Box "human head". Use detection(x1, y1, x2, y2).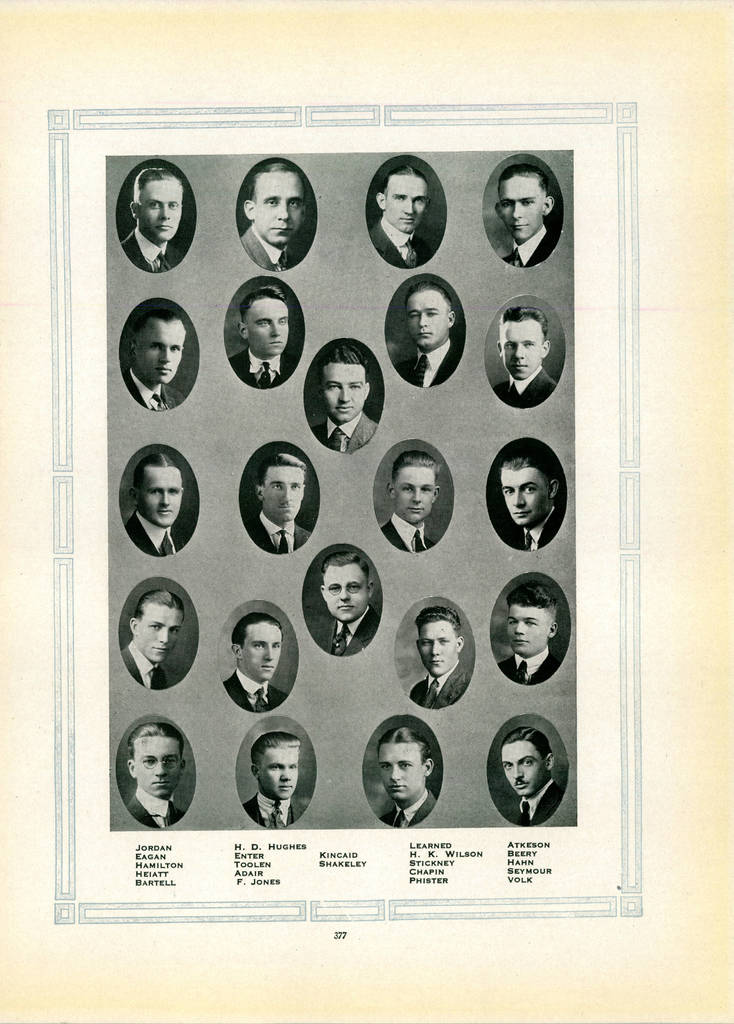
detection(507, 581, 560, 657).
